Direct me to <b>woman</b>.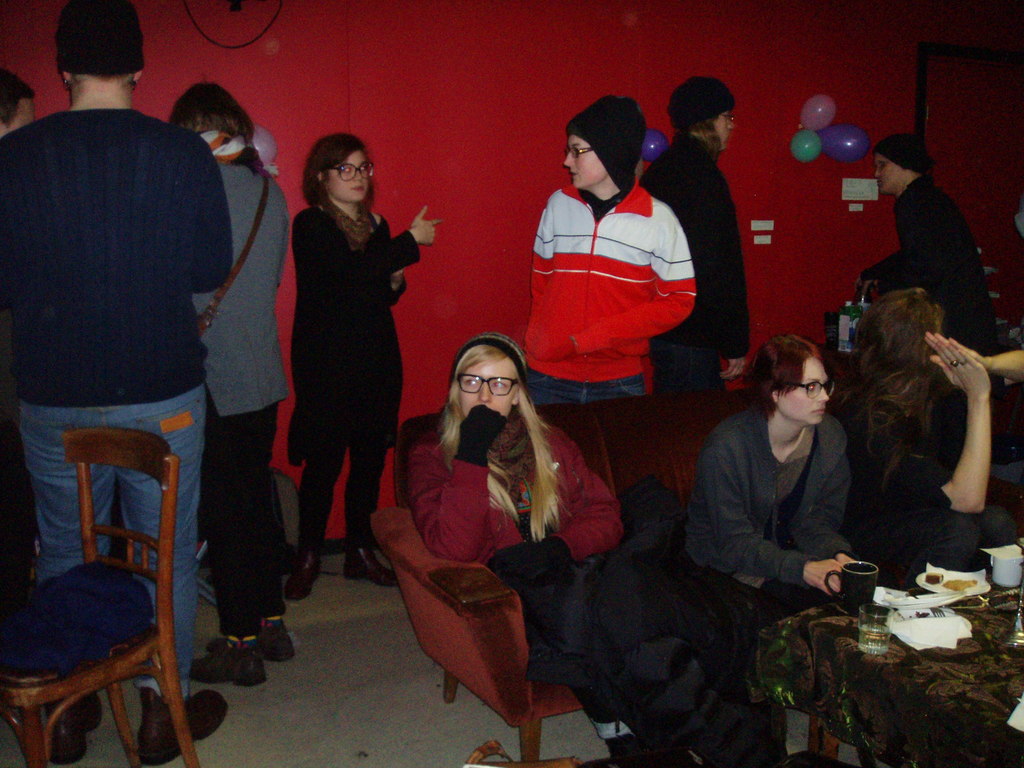
Direction: 850/291/1023/587.
